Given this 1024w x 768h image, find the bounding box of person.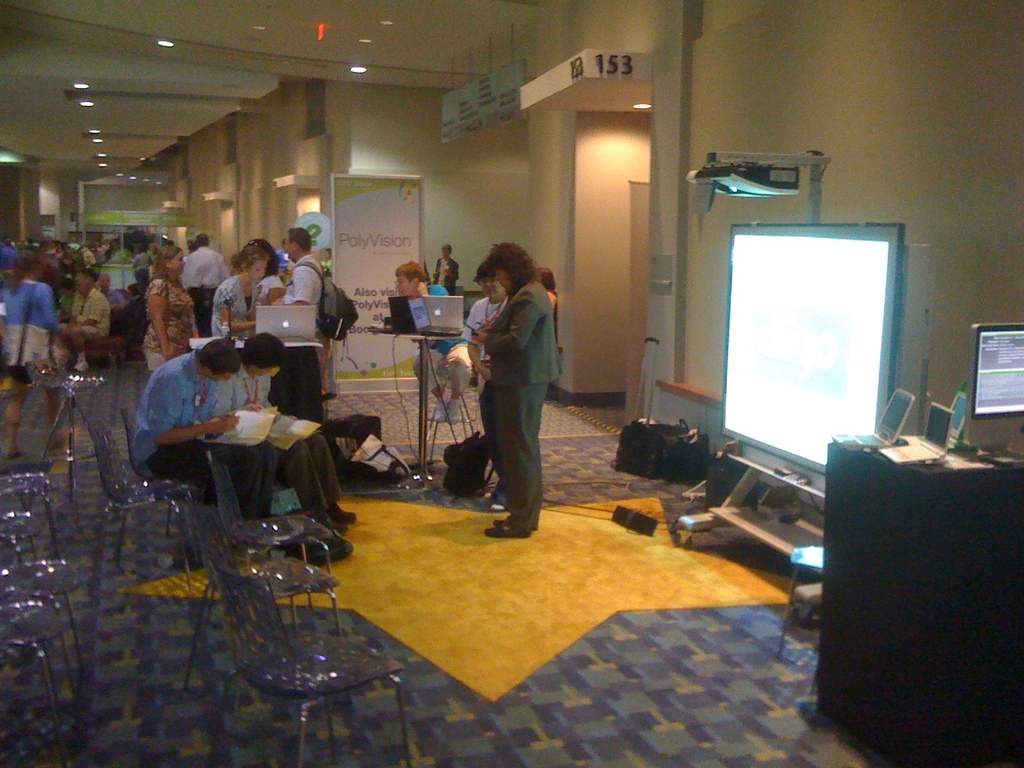
[0, 232, 22, 275].
